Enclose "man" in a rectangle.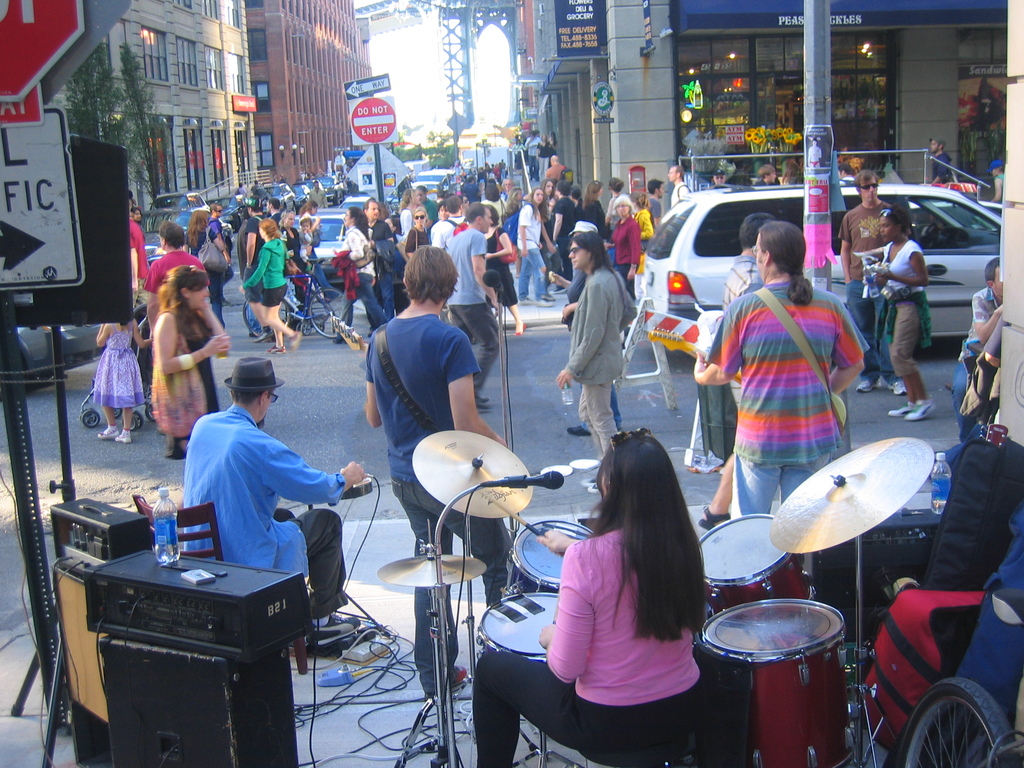
838:169:907:392.
